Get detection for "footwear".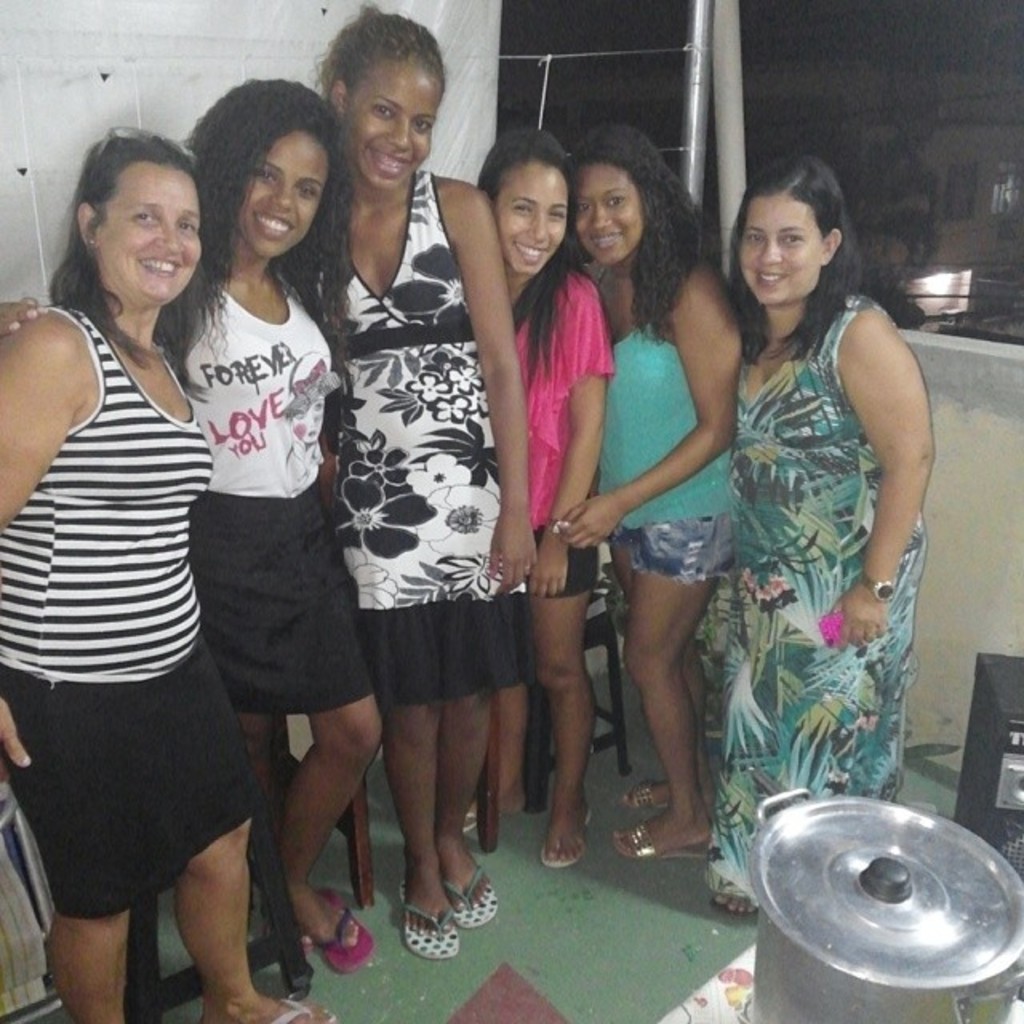
Detection: box=[278, 986, 336, 1022].
